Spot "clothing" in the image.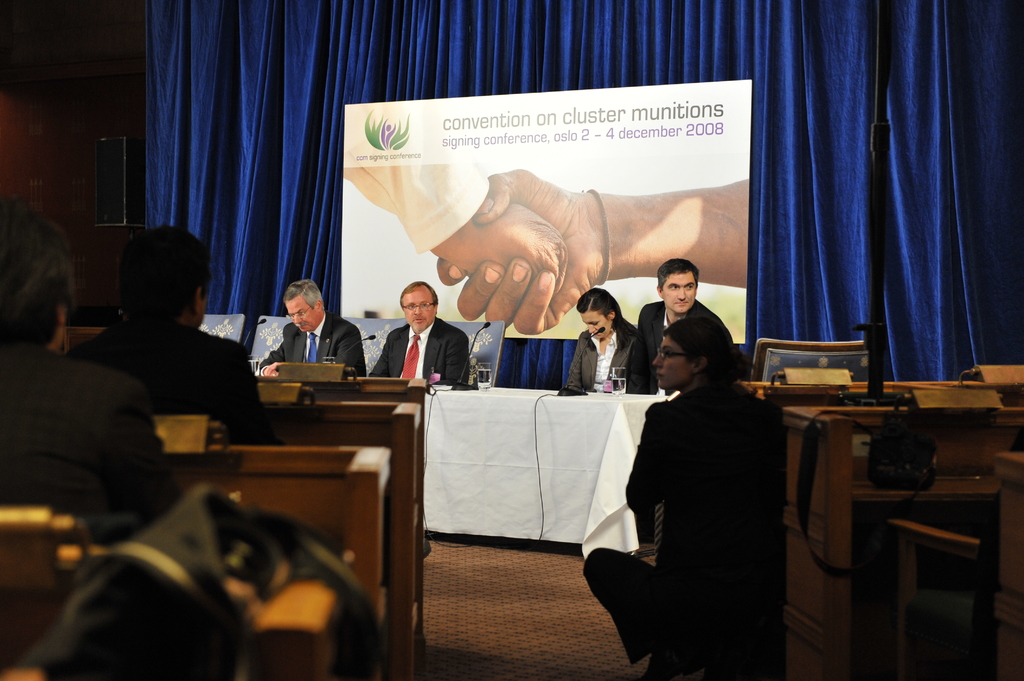
"clothing" found at 256/316/365/384.
